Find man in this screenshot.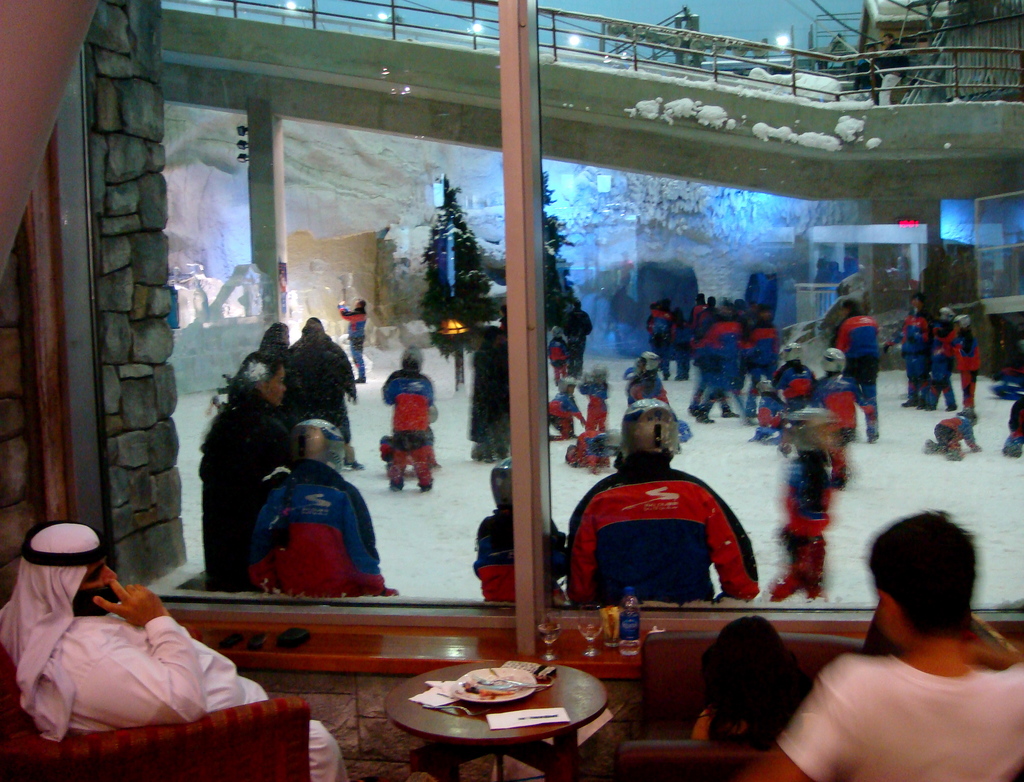
The bounding box for man is (x1=749, y1=508, x2=1023, y2=781).
